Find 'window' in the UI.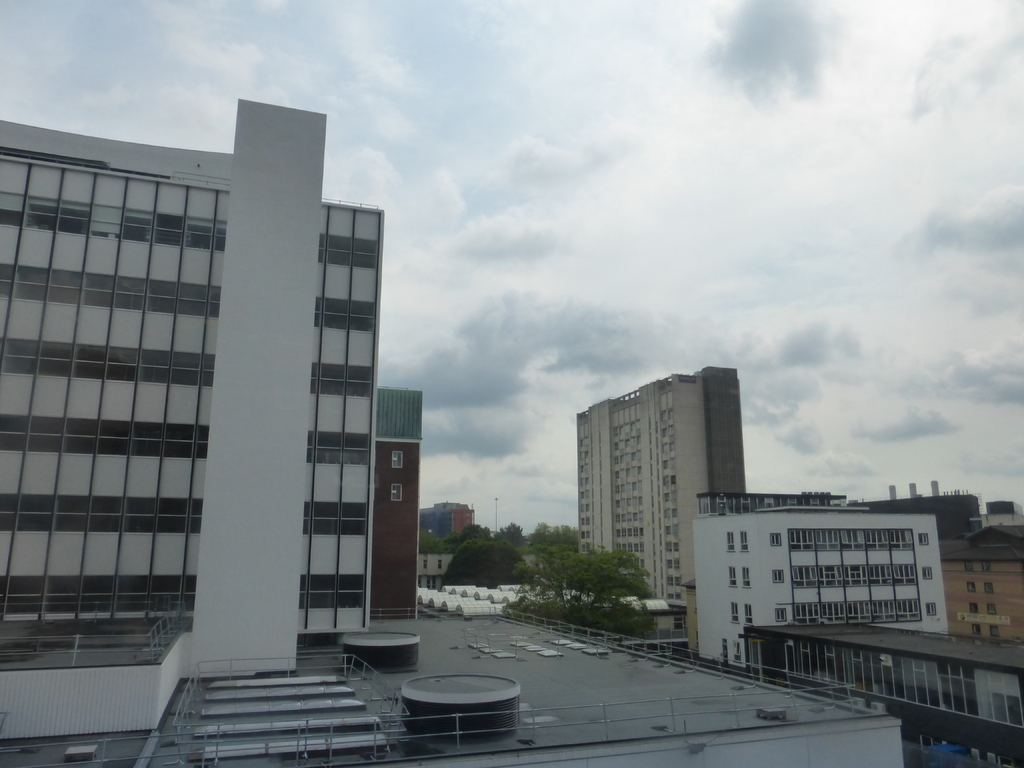
UI element at left=739, top=532, right=748, bottom=552.
